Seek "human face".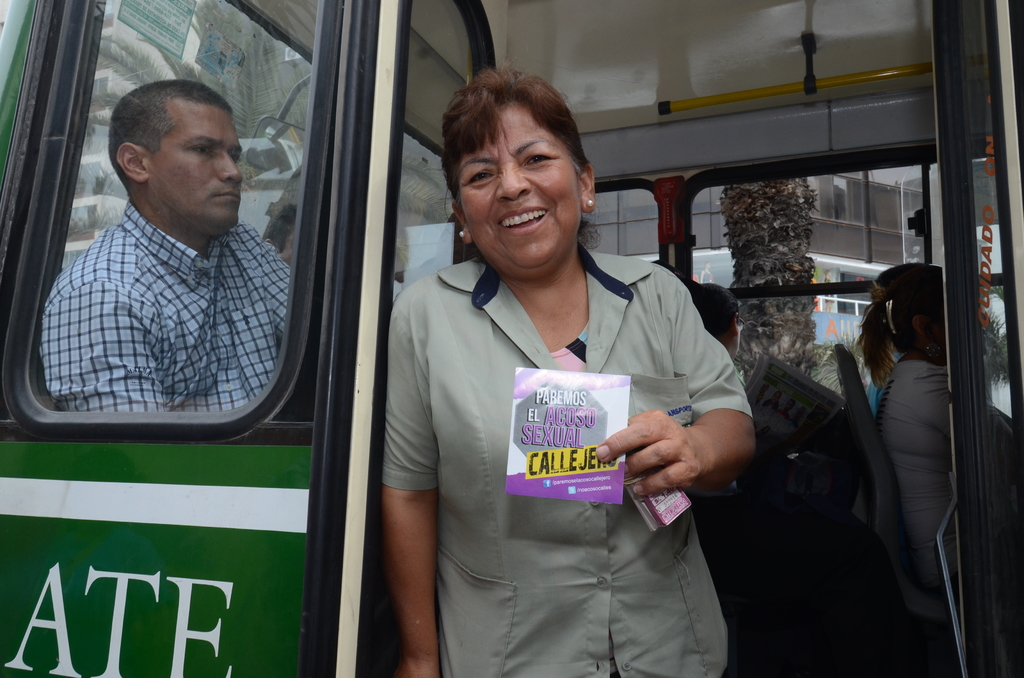
x1=459, y1=96, x2=584, y2=271.
